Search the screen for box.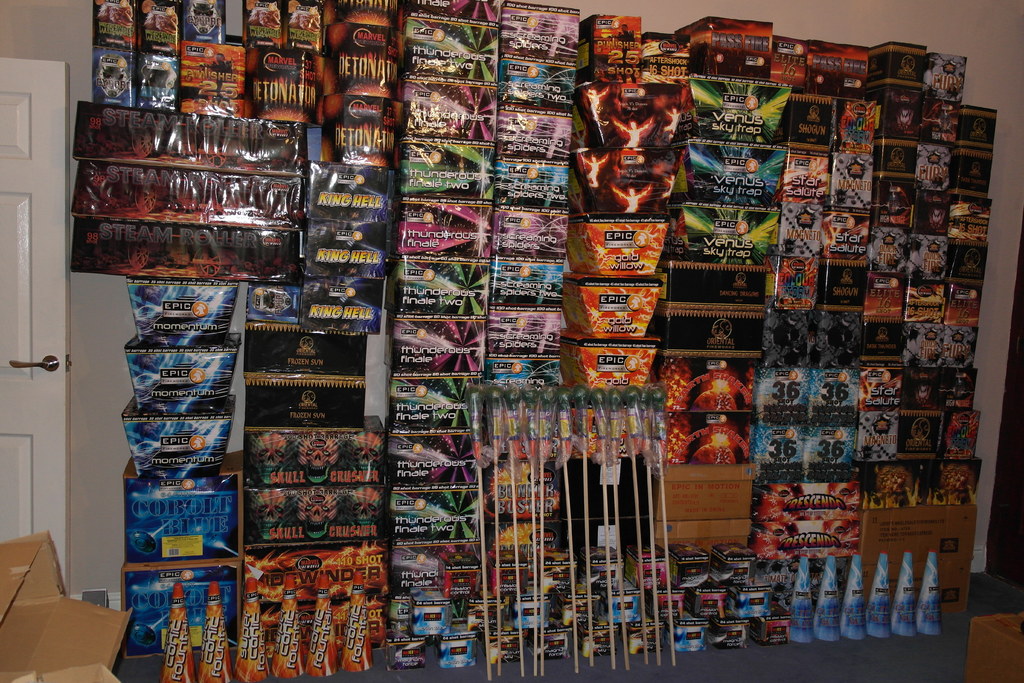
Found at region(538, 627, 572, 660).
